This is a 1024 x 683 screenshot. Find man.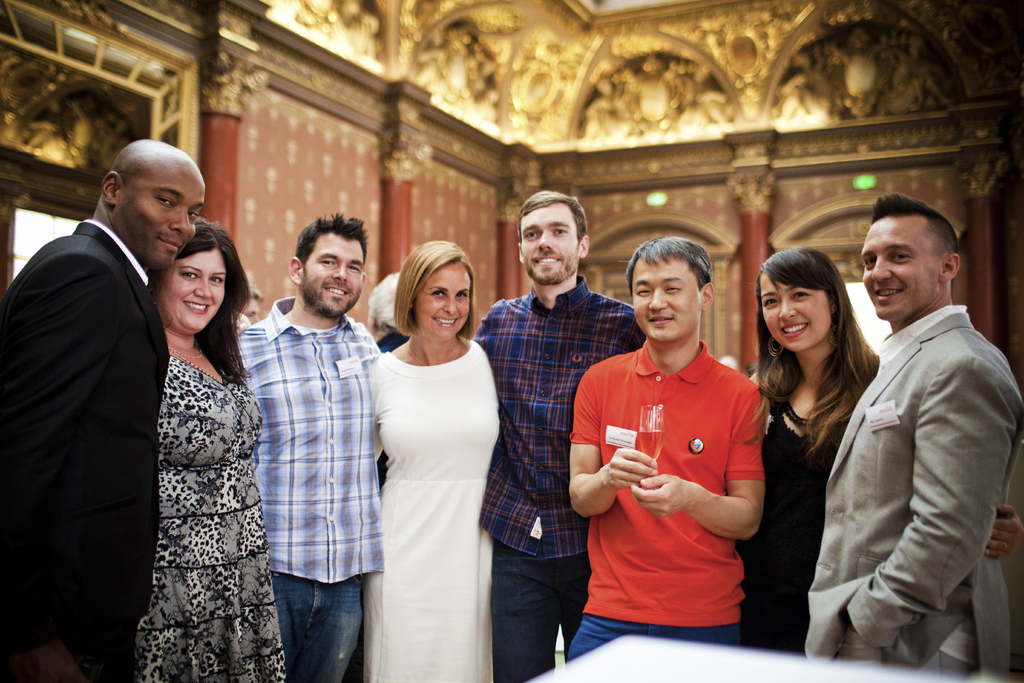
Bounding box: detection(572, 236, 763, 661).
